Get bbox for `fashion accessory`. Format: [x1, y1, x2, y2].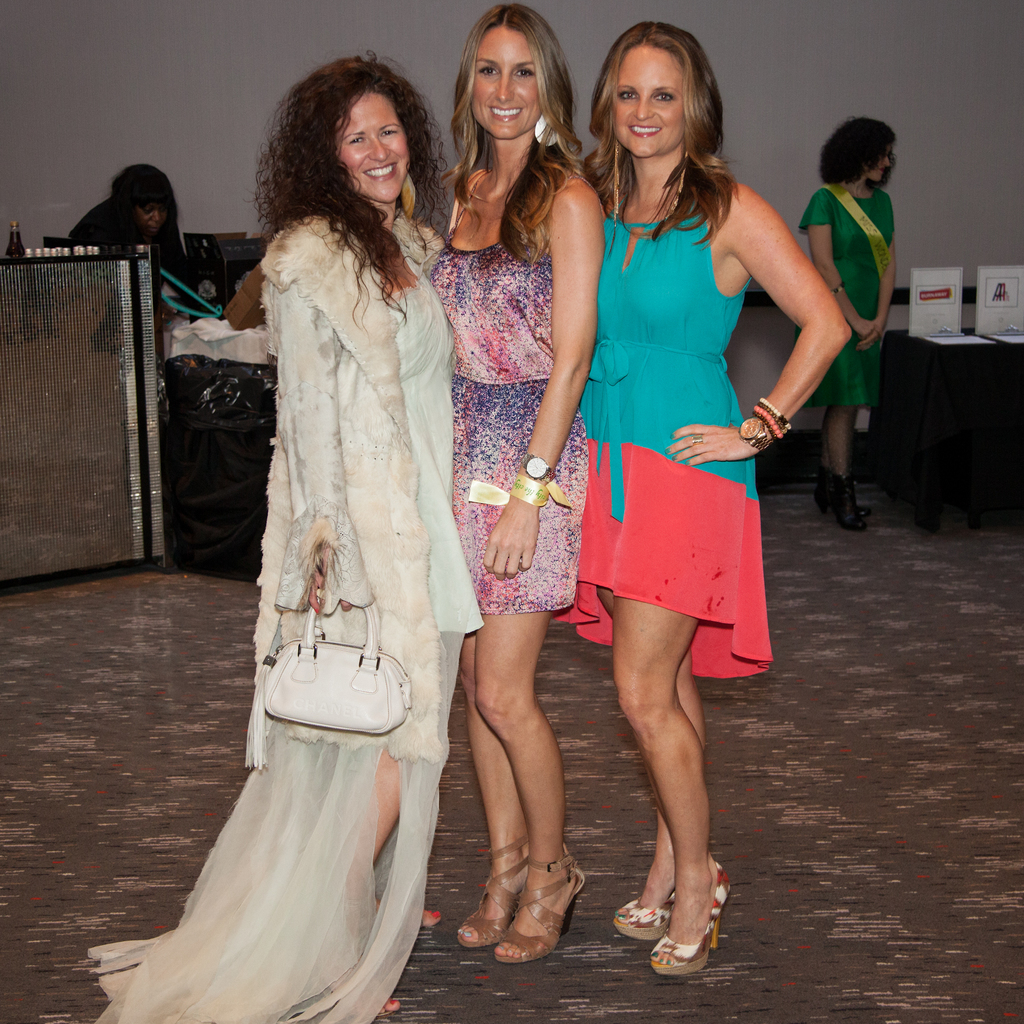
[645, 858, 734, 974].
